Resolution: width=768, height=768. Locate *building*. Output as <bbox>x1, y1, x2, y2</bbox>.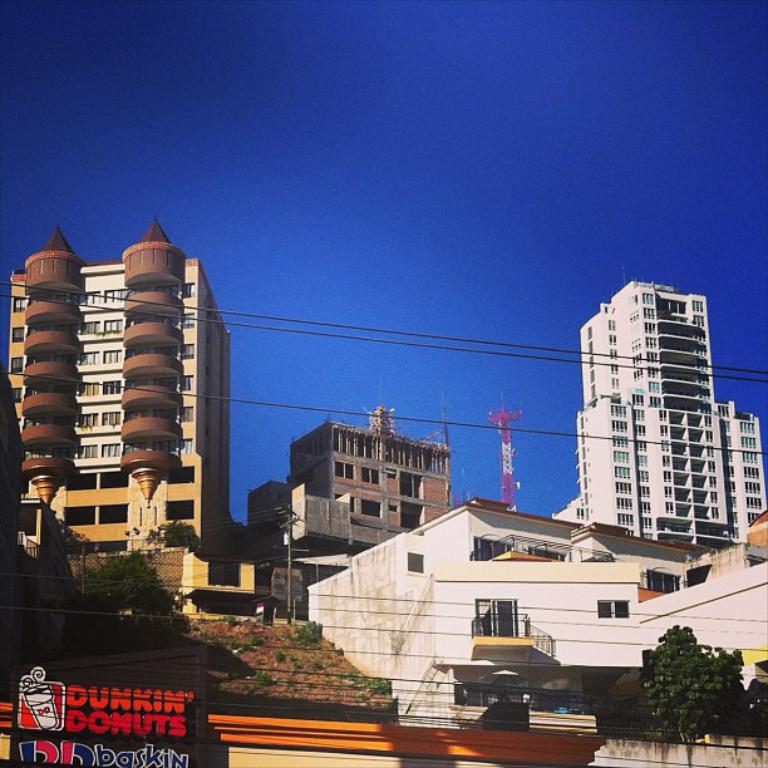
<bbox>253, 413, 454, 577</bbox>.
